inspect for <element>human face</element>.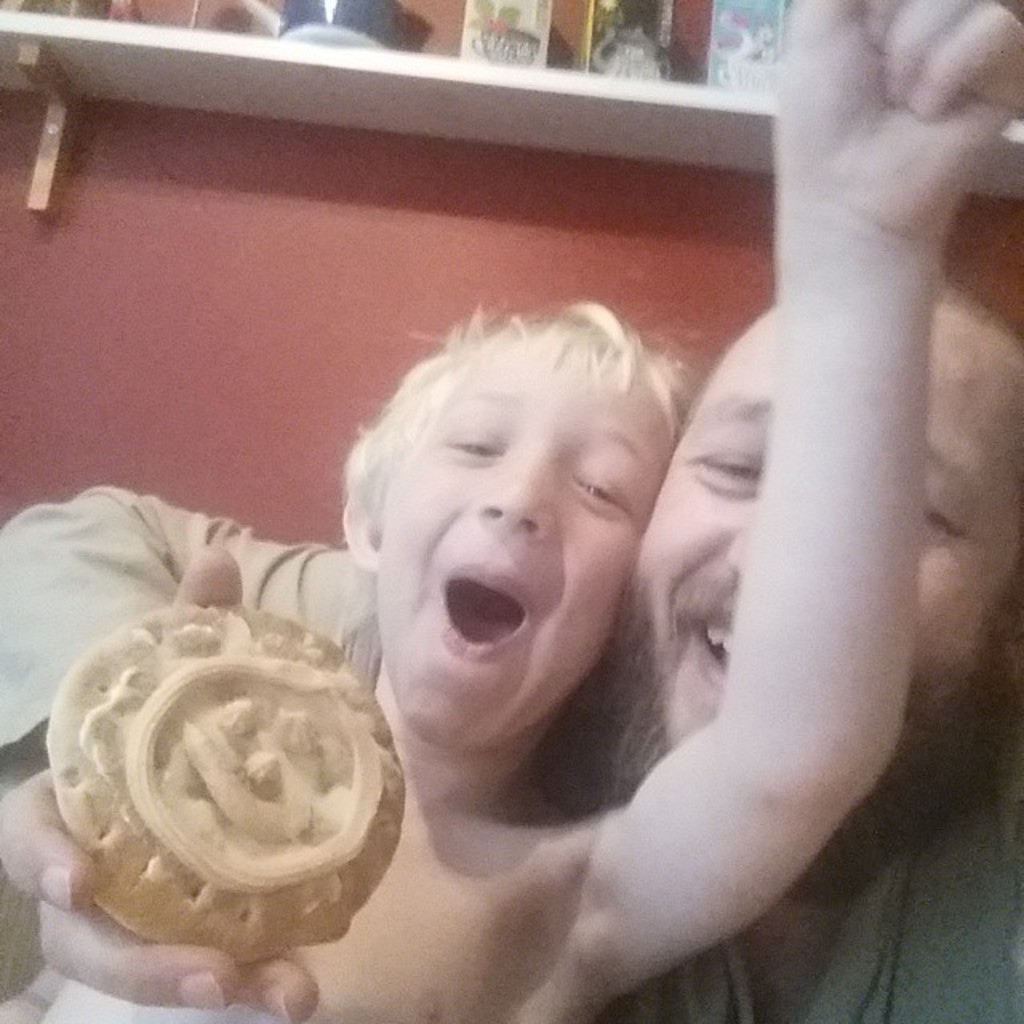
Inspection: <box>357,352,629,765</box>.
